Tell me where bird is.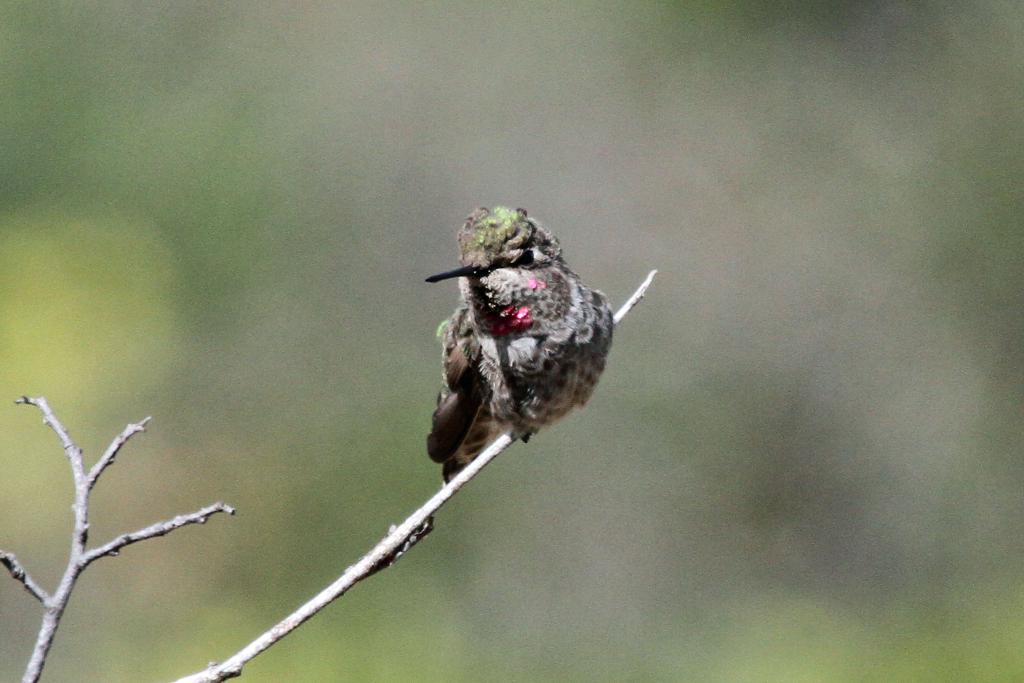
bird is at 417,214,631,454.
